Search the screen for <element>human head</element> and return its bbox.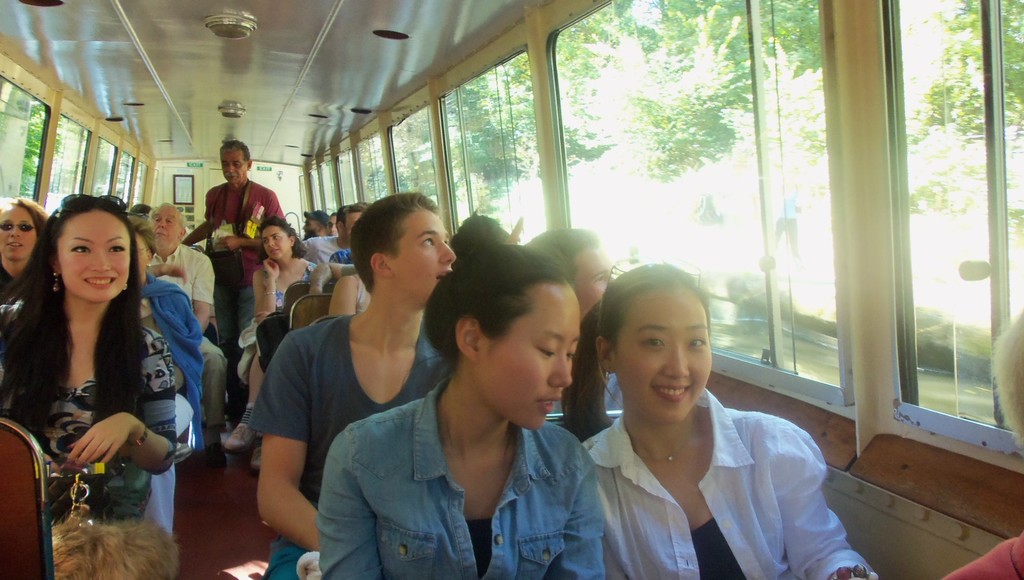
Found: rect(260, 214, 297, 259).
